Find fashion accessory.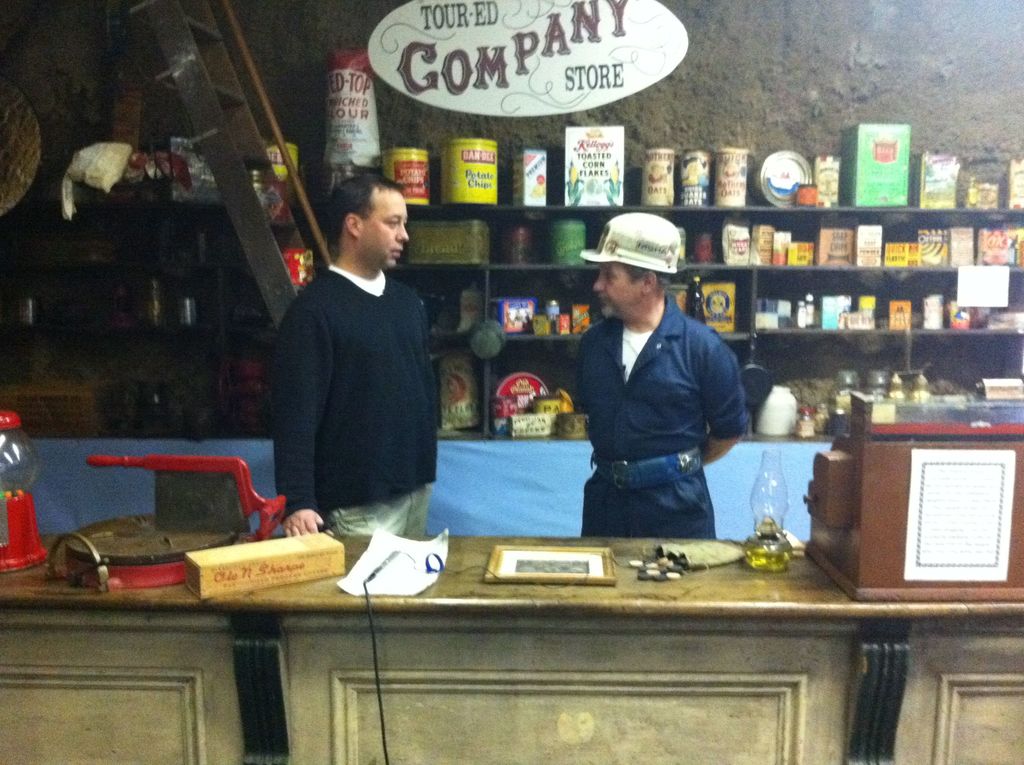
box=[577, 216, 678, 272].
